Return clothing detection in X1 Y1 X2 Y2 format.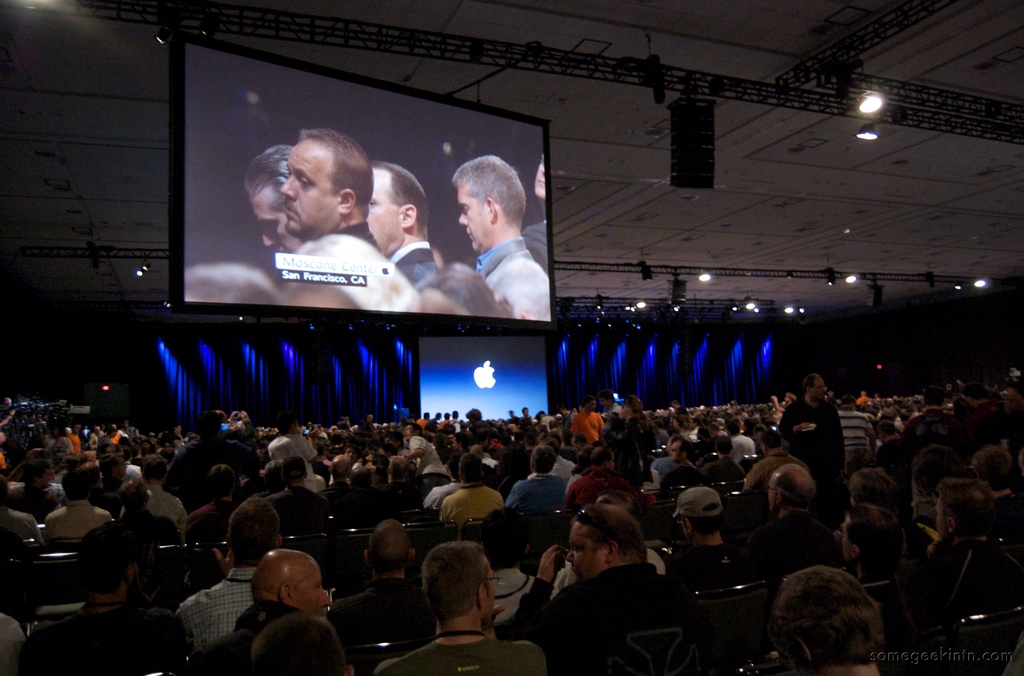
536 415 555 431.
